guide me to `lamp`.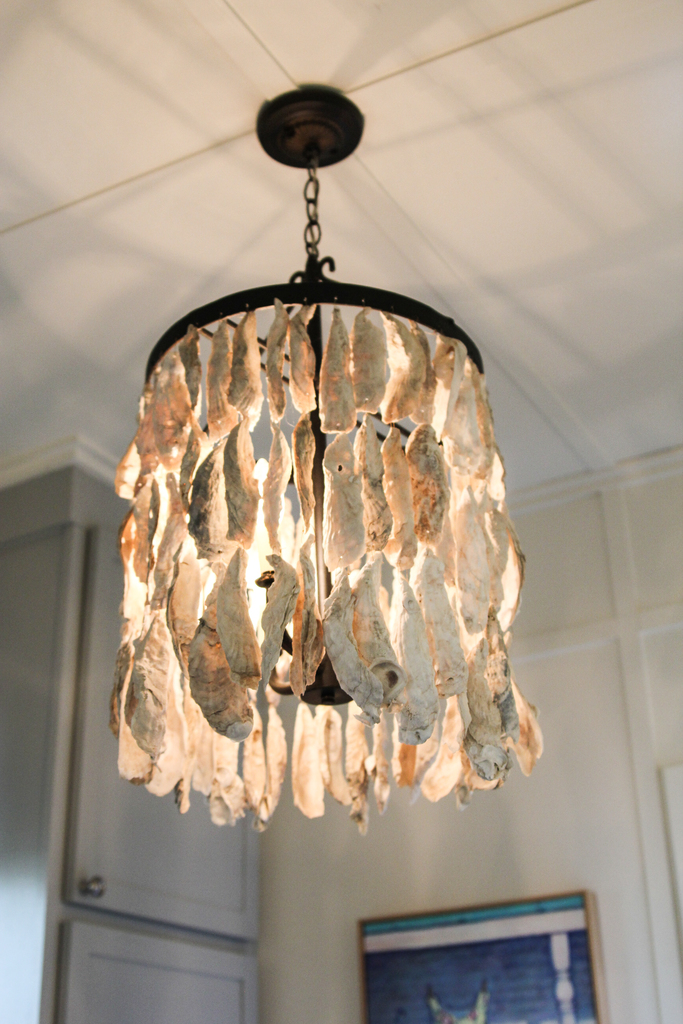
Guidance: (81, 102, 547, 925).
